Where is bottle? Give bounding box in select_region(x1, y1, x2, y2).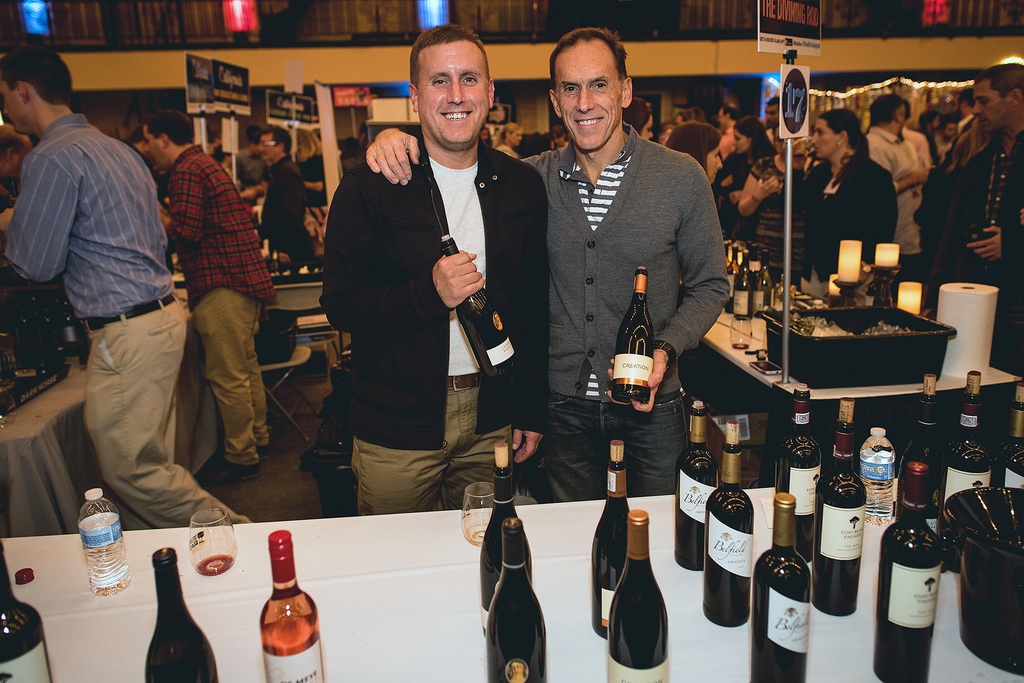
select_region(704, 422, 754, 628).
